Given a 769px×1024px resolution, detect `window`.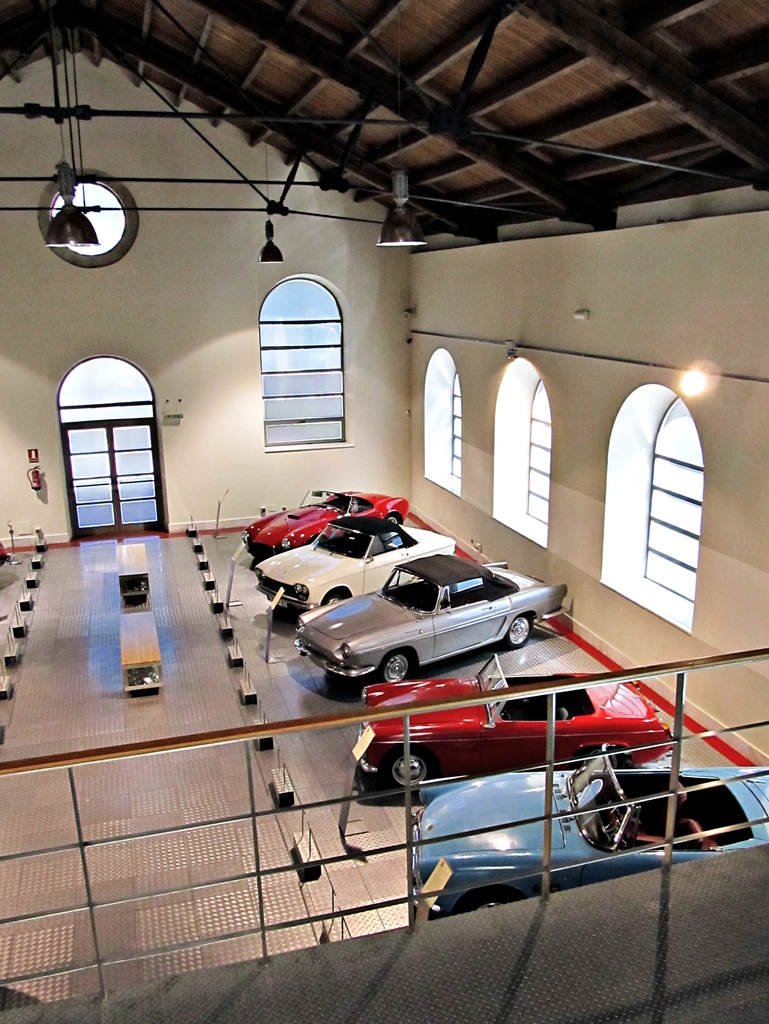
639:395:693:599.
